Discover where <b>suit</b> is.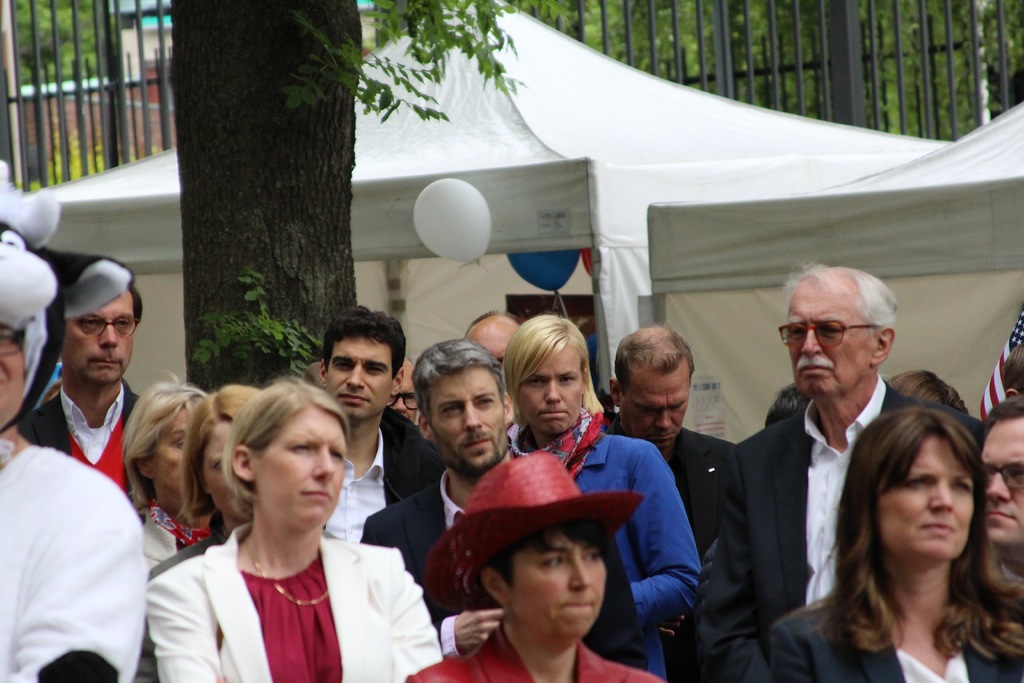
Discovered at (625, 413, 740, 680).
